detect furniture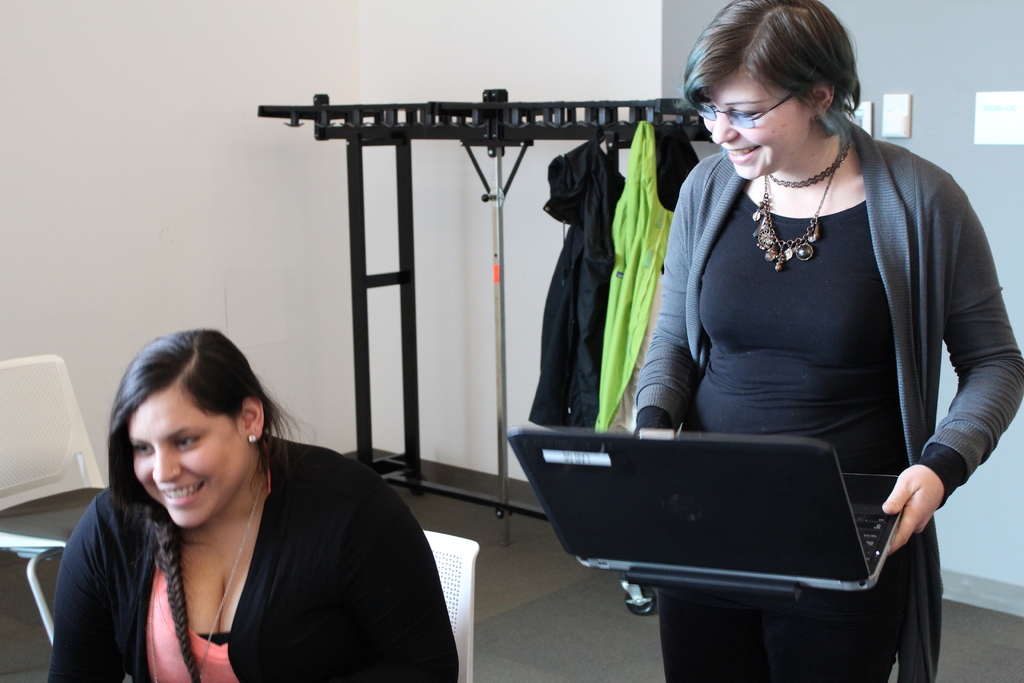
Rect(254, 83, 710, 616)
